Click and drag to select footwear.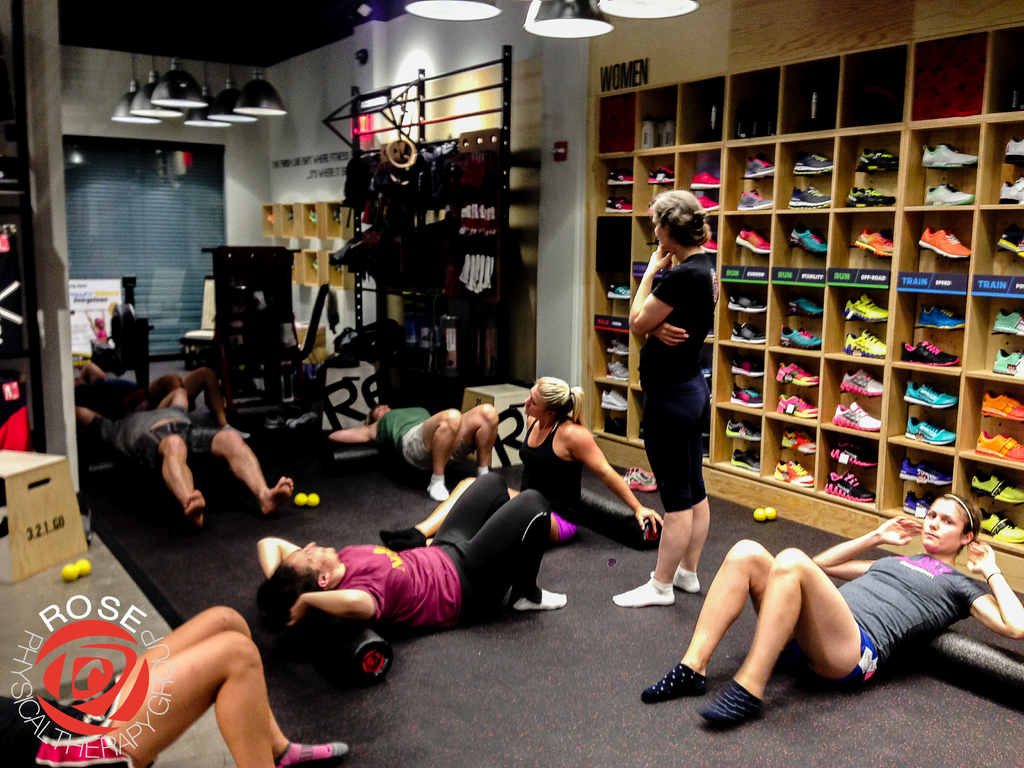
Selection: 898/340/960/362.
